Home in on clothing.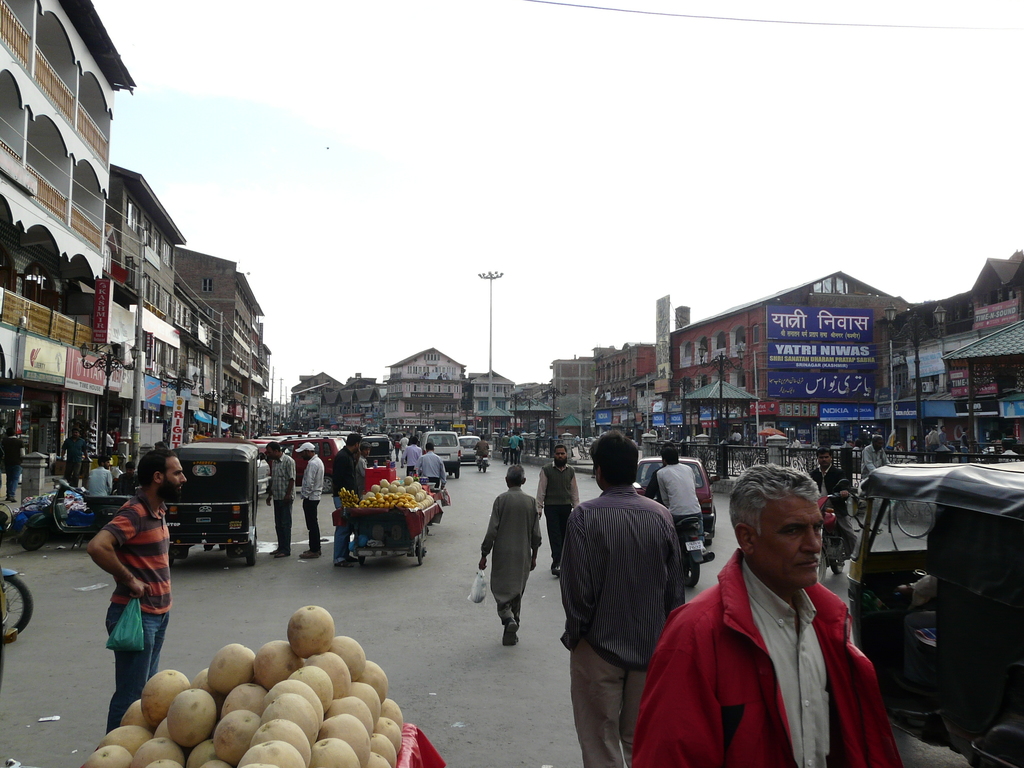
Homed in at <bbox>503, 435, 512, 459</bbox>.
